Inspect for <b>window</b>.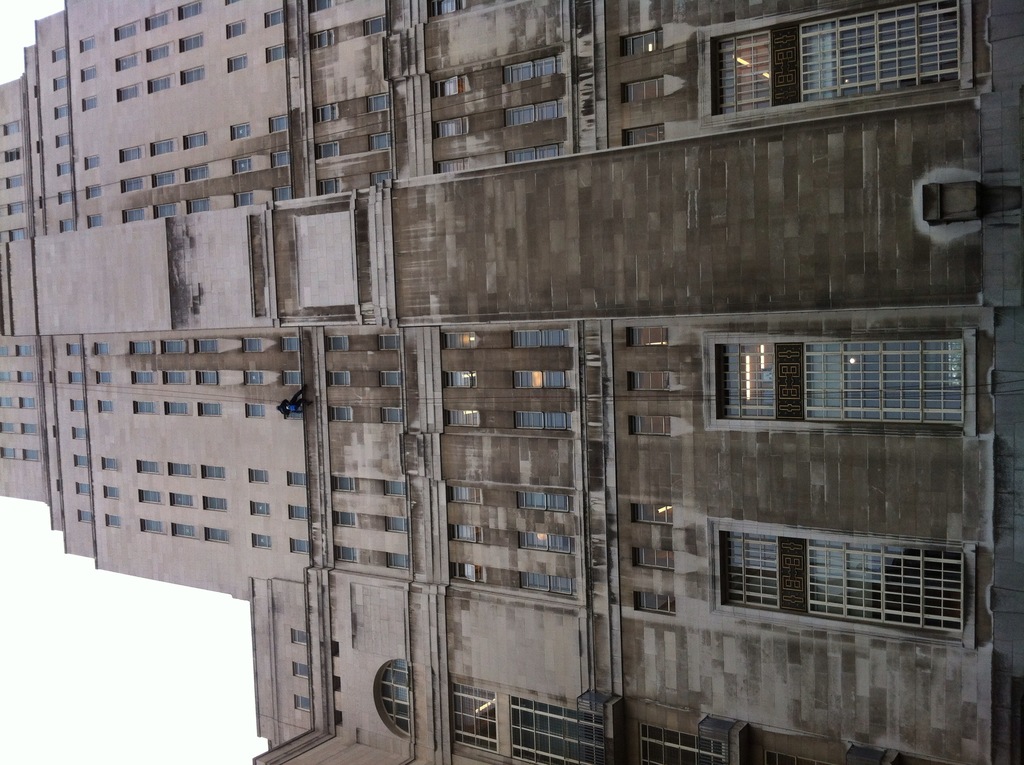
Inspection: [left=163, top=340, right=184, bottom=357].
